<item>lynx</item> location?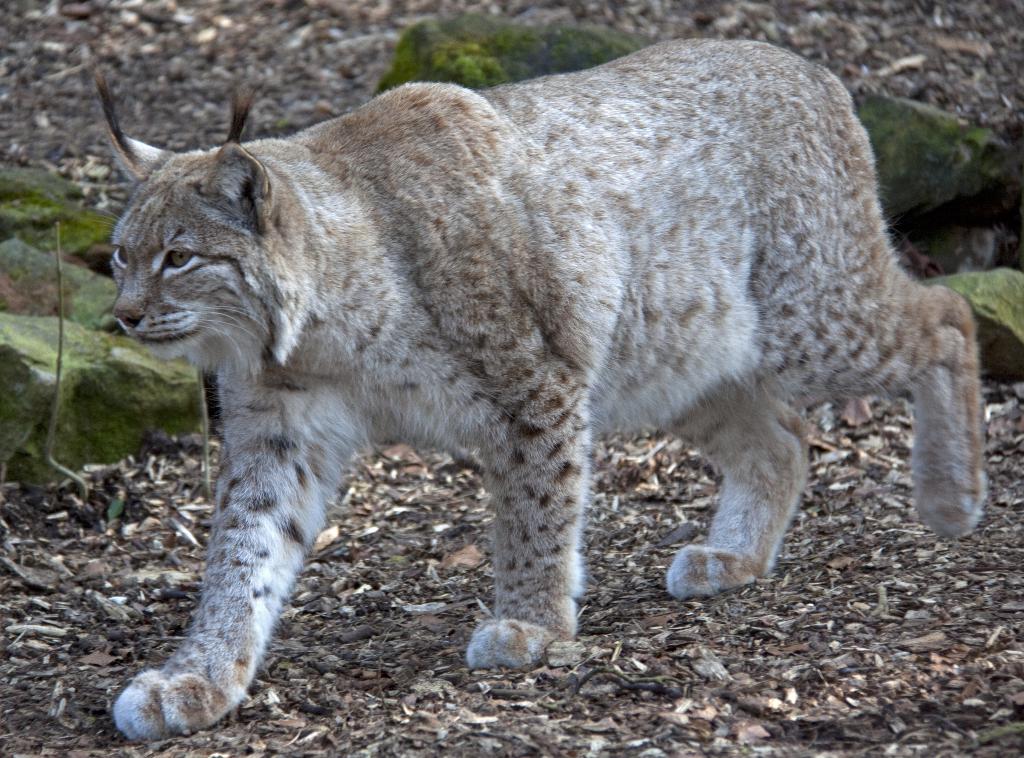
box=[88, 32, 990, 745]
